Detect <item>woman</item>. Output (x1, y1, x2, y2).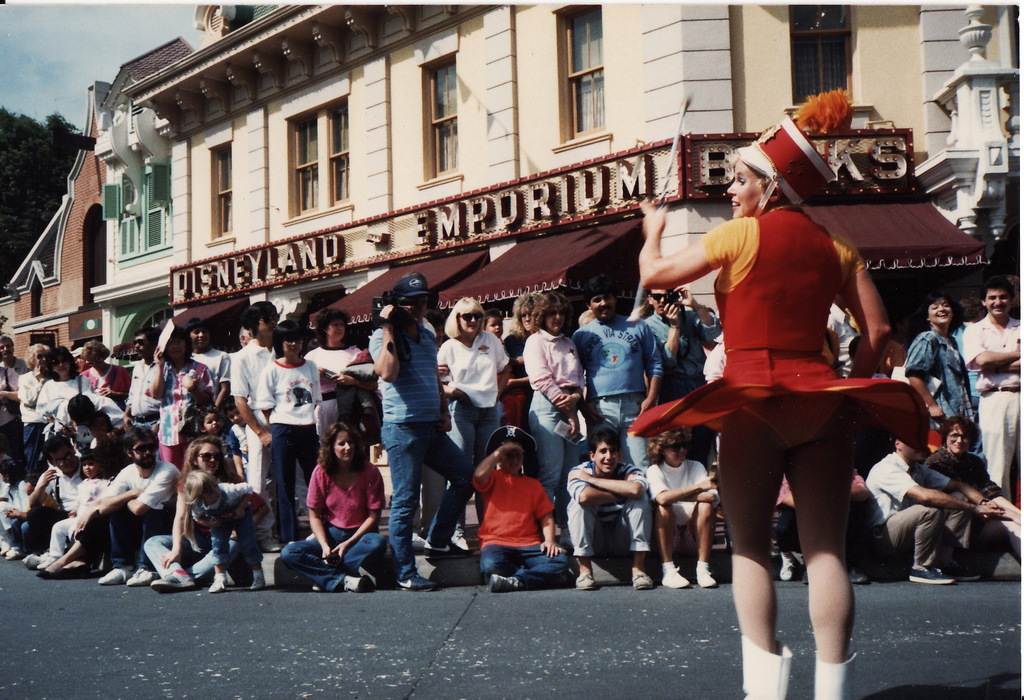
(16, 341, 52, 485).
